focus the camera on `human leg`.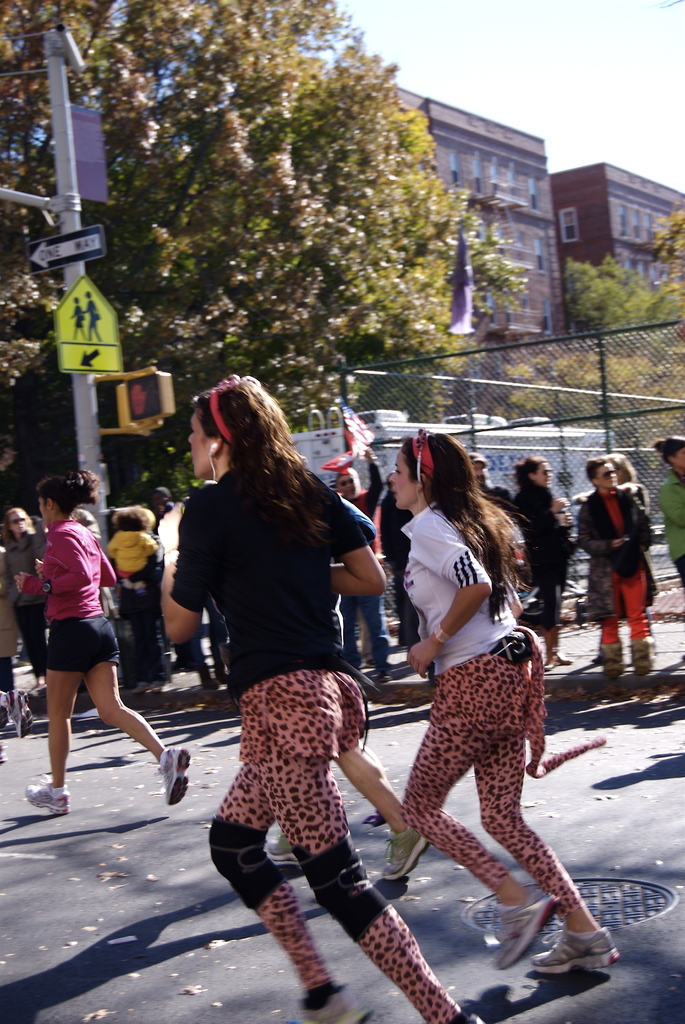
Focus region: x1=338, y1=590, x2=359, y2=667.
